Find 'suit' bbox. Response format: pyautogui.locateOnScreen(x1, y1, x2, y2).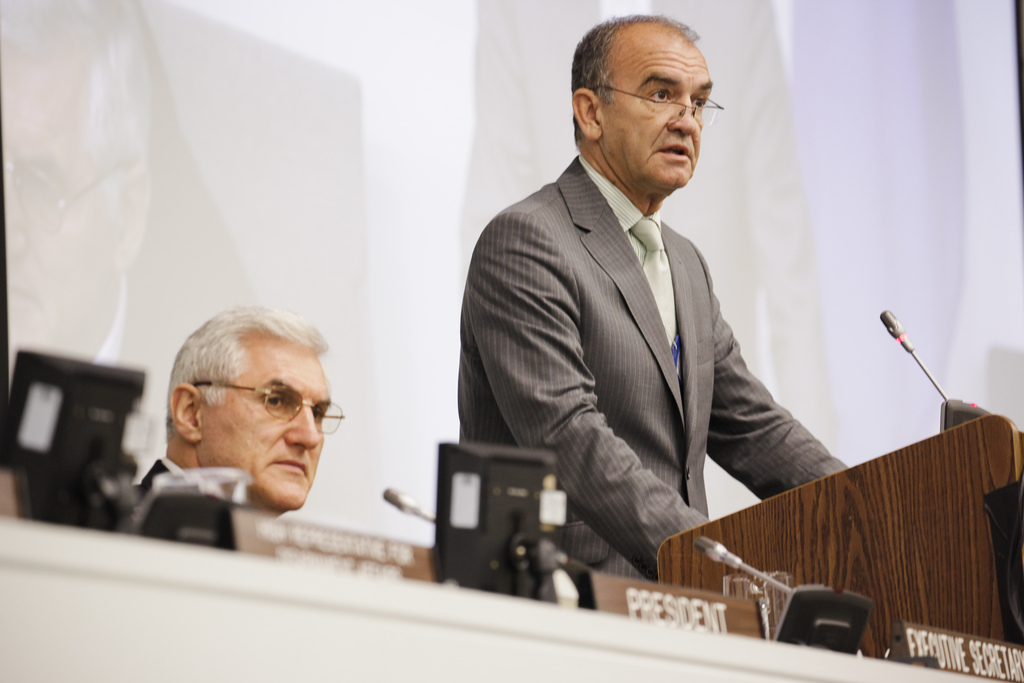
pyautogui.locateOnScreen(466, 72, 854, 568).
